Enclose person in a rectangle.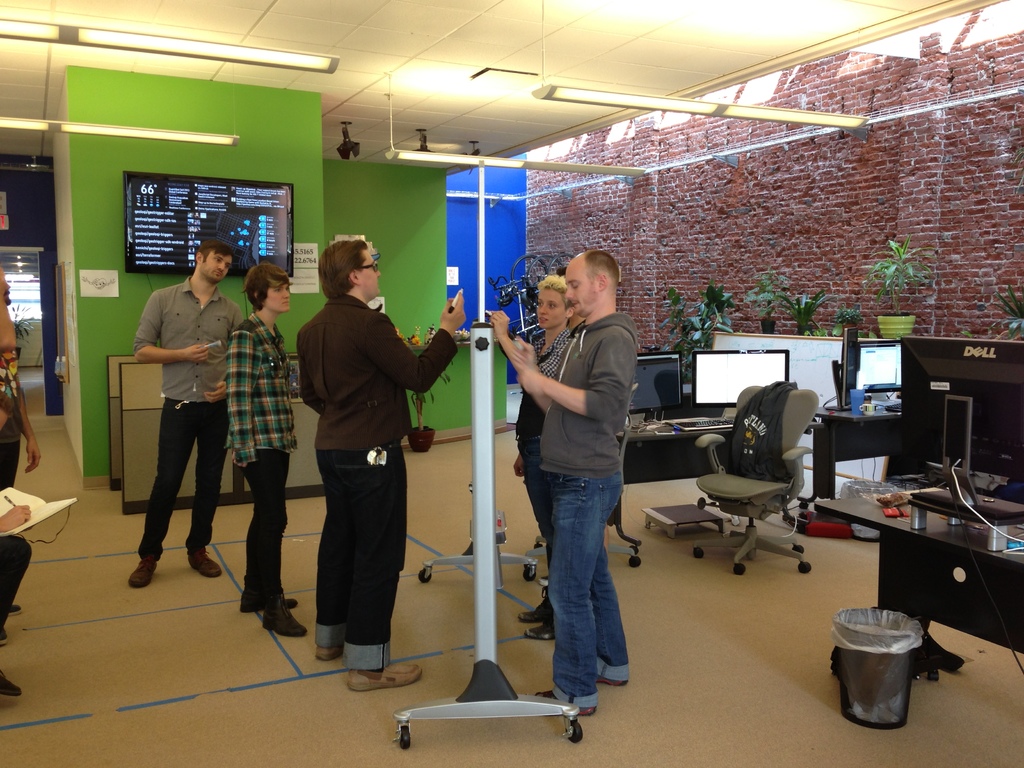
pyautogui.locateOnScreen(481, 271, 580, 639).
